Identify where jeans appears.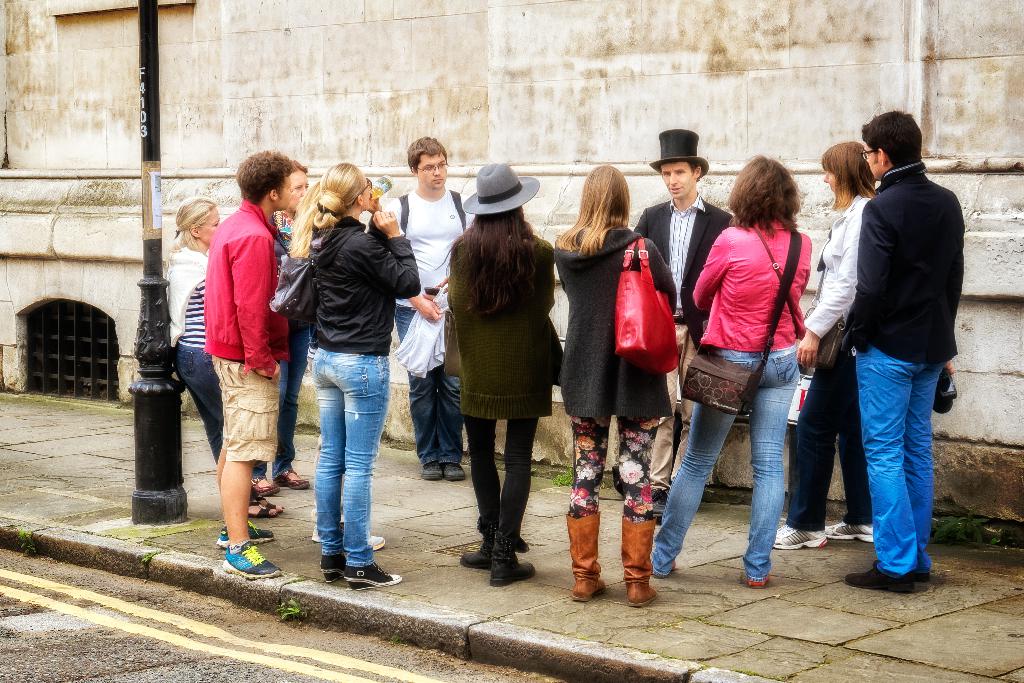
Appears at Rect(786, 353, 874, 534).
